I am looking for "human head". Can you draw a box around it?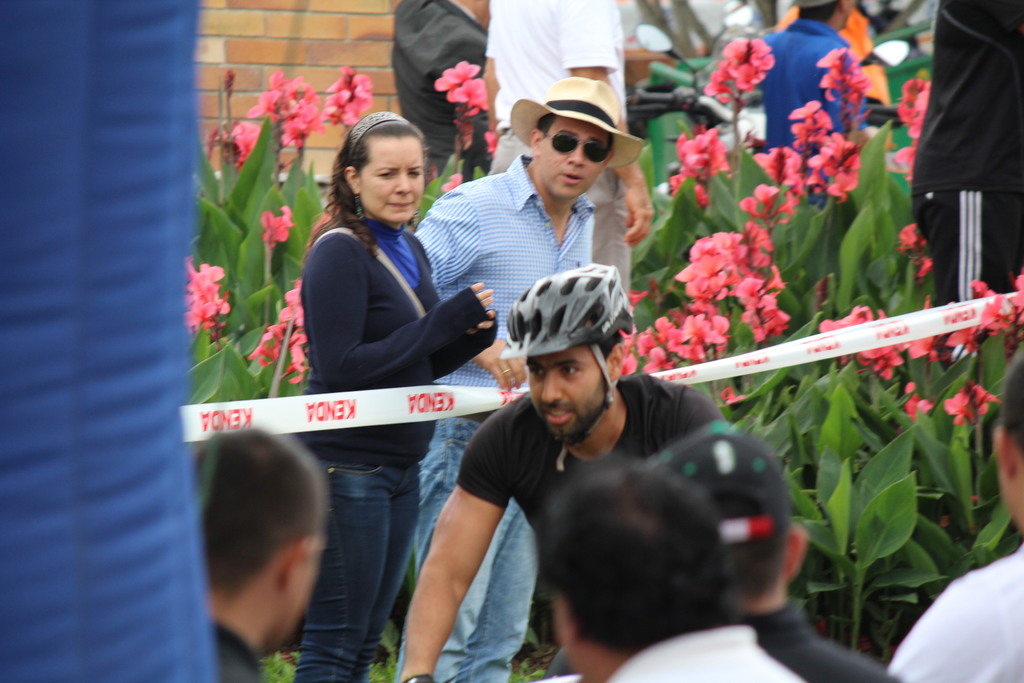
Sure, the bounding box is left=506, top=75, right=646, bottom=208.
